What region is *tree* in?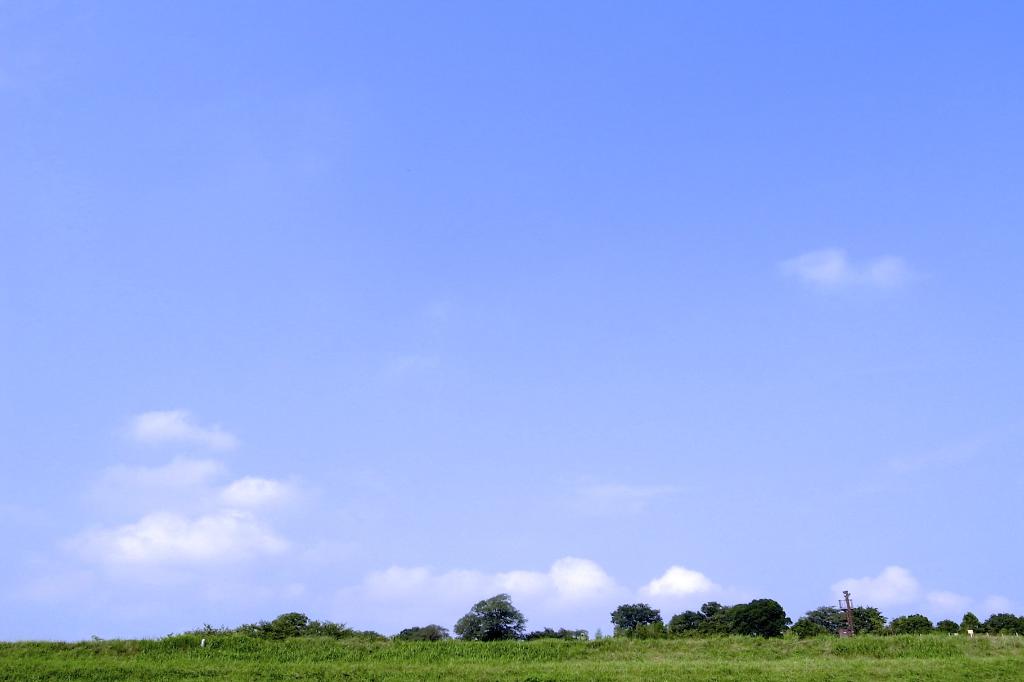
pyautogui.locateOnScreen(449, 587, 533, 645).
